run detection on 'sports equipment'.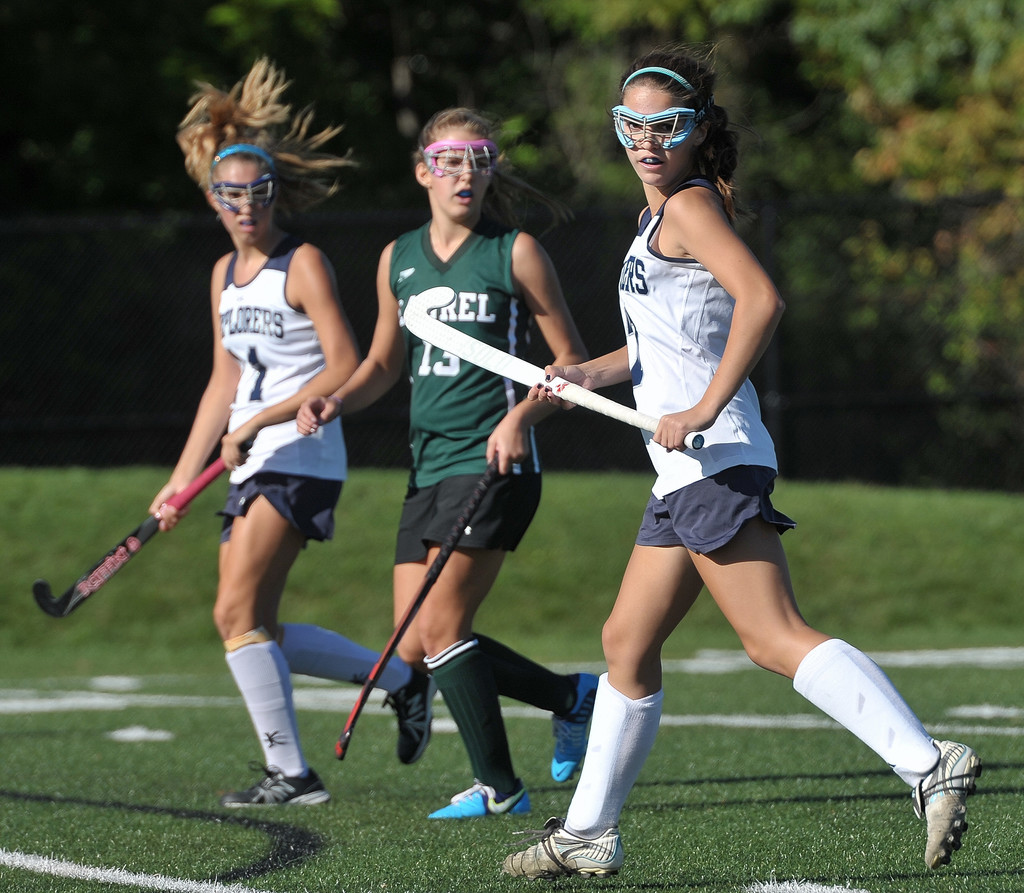
Result: <bbox>503, 817, 628, 881</bbox>.
